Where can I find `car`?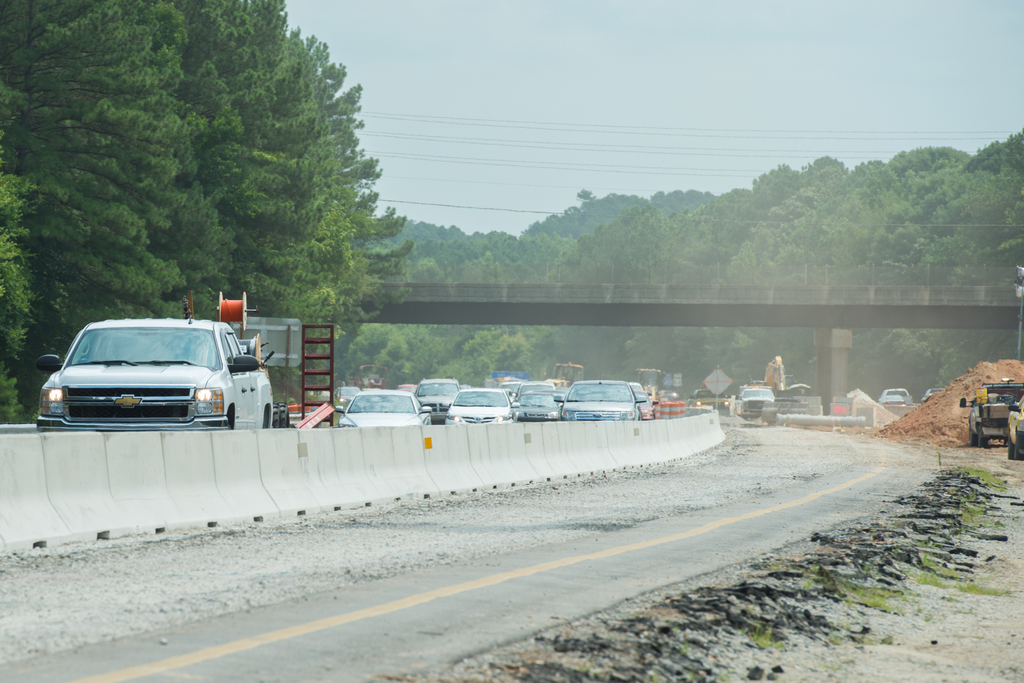
You can find it at region(739, 388, 766, 405).
